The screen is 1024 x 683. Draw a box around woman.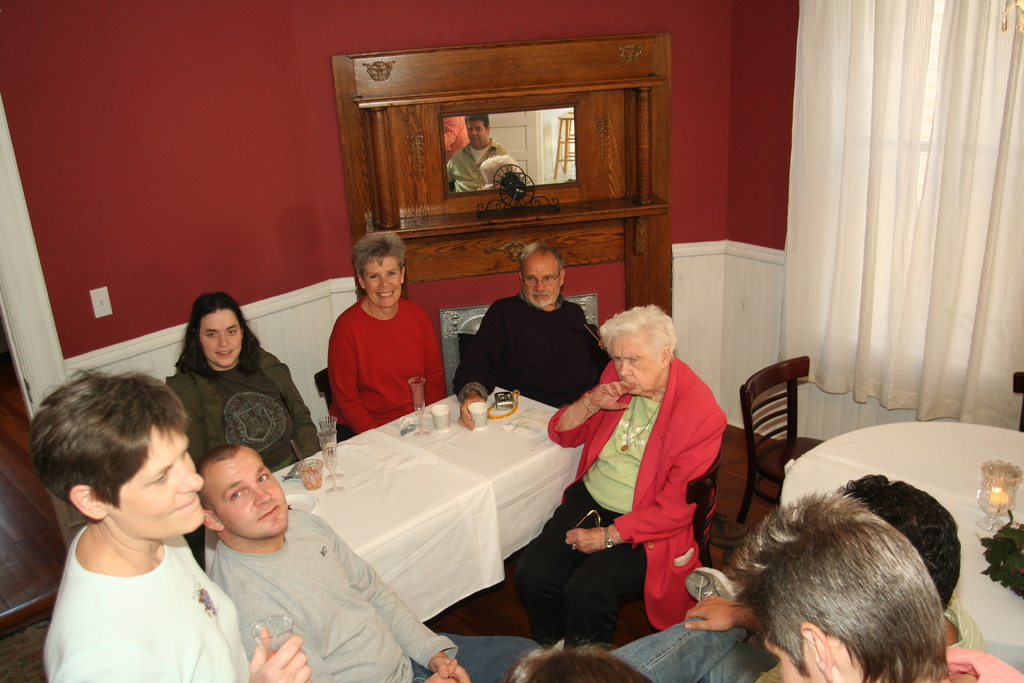
locate(327, 229, 452, 443).
